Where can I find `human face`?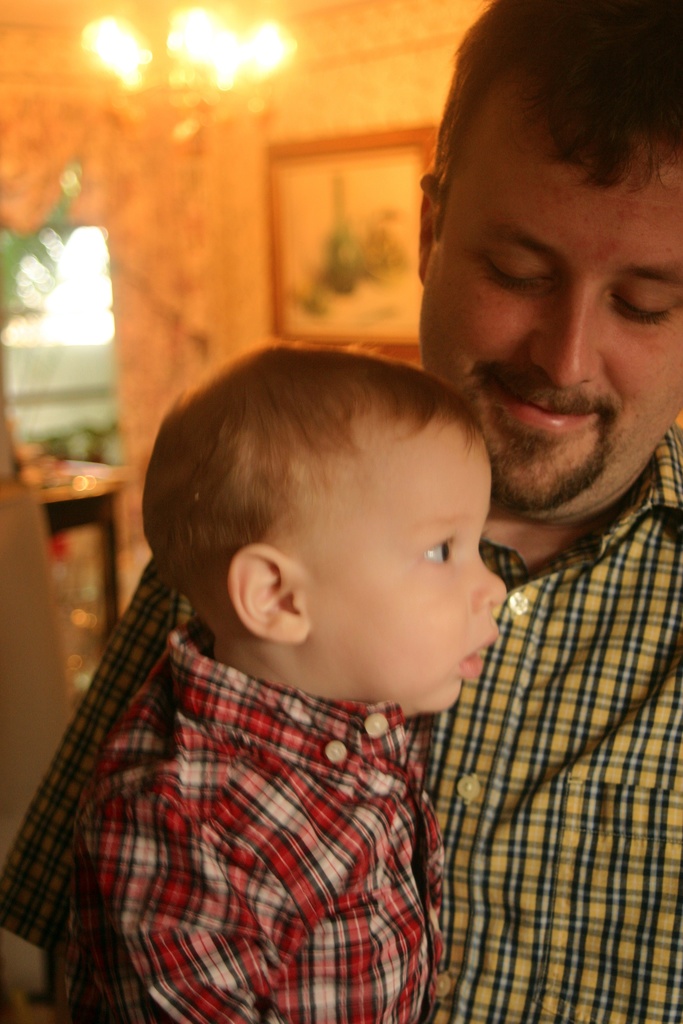
You can find it at Rect(415, 77, 682, 511).
